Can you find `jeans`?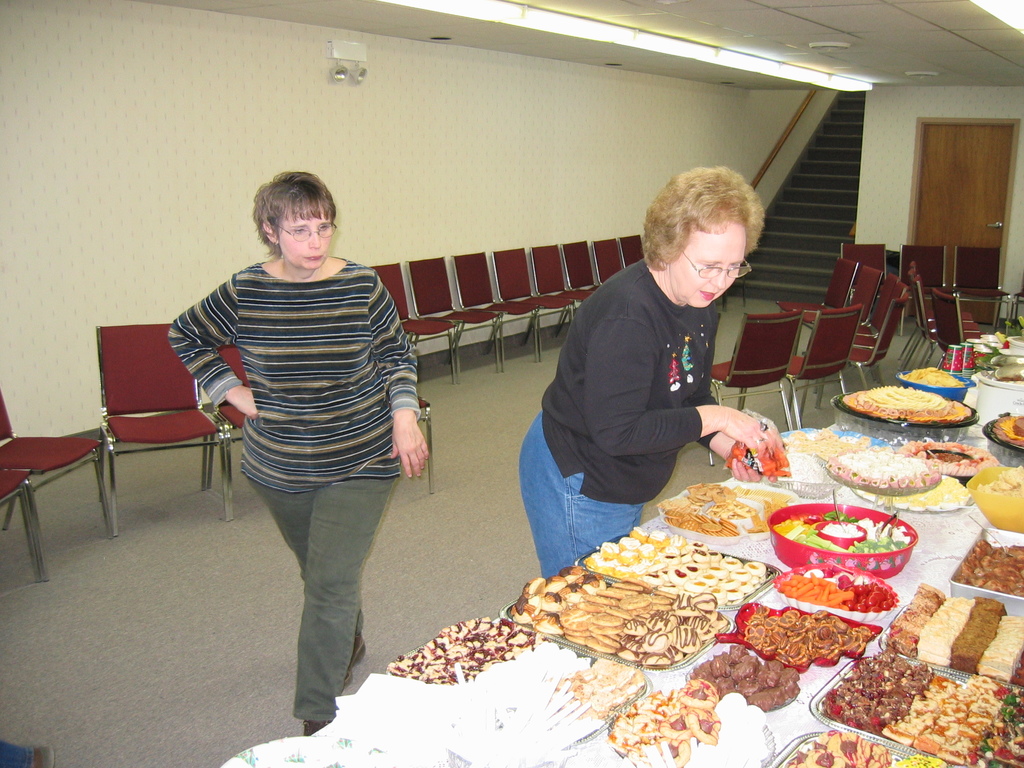
Yes, bounding box: left=522, top=408, right=641, bottom=582.
